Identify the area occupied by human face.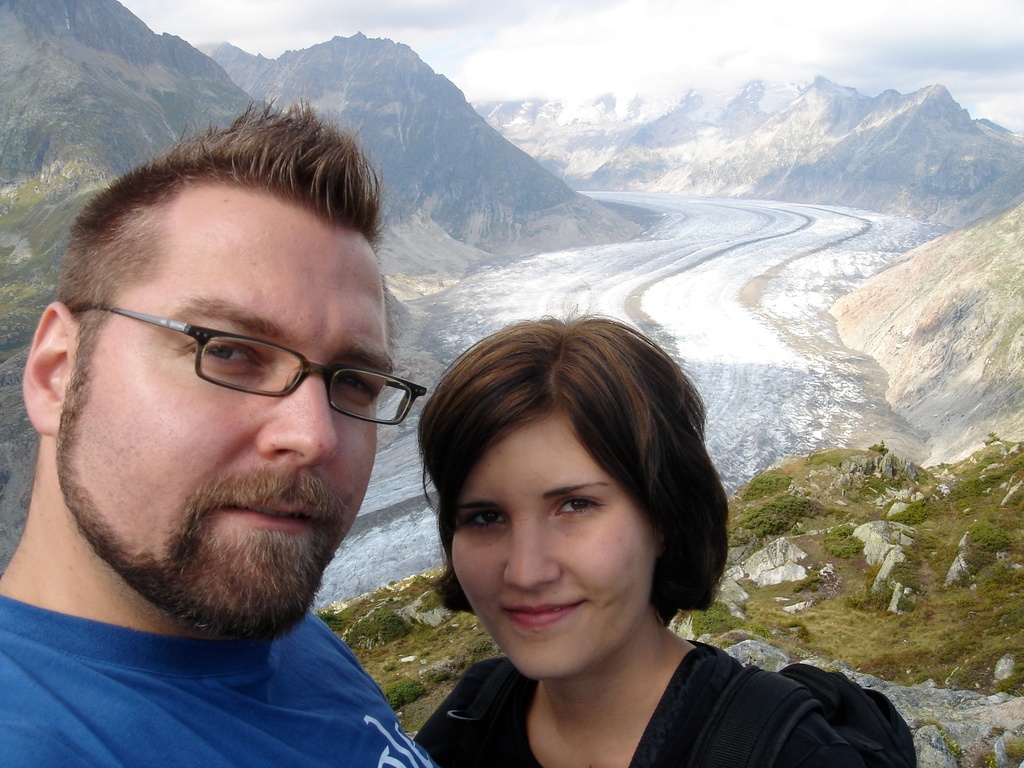
Area: <bbox>447, 401, 662, 682</bbox>.
